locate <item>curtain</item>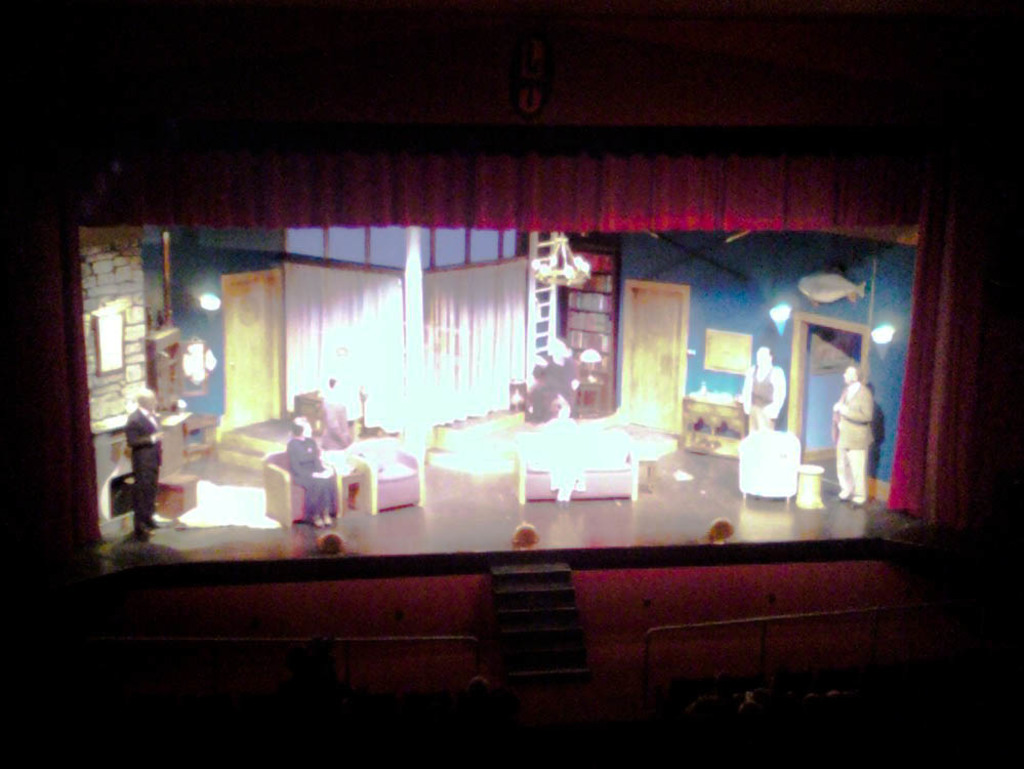
l=876, t=126, r=1016, b=596
